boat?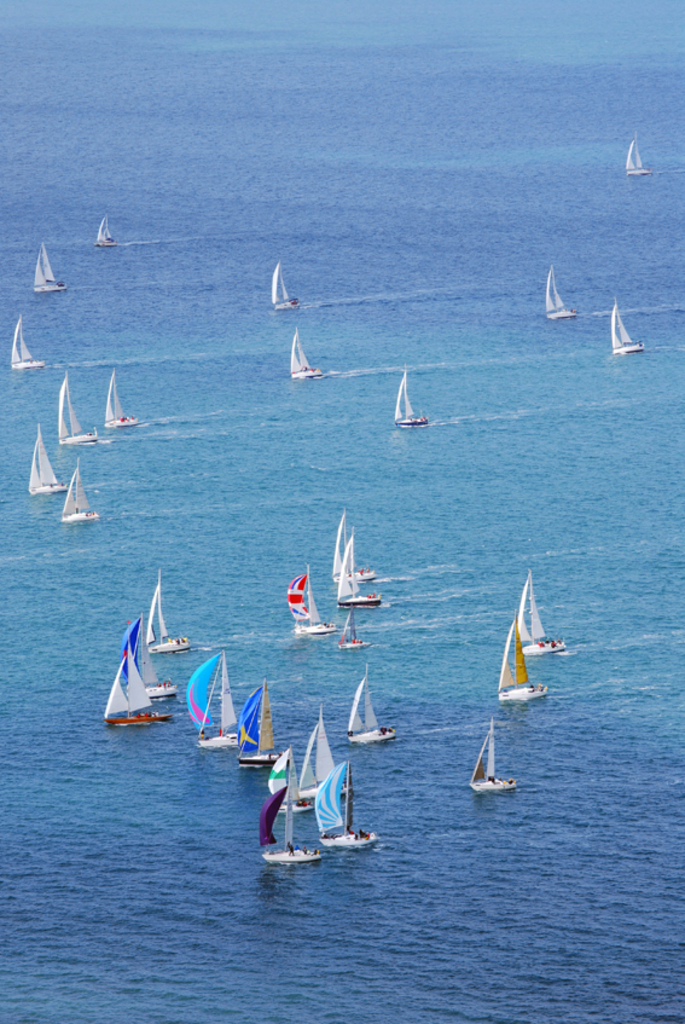
(x1=27, y1=428, x2=60, y2=491)
